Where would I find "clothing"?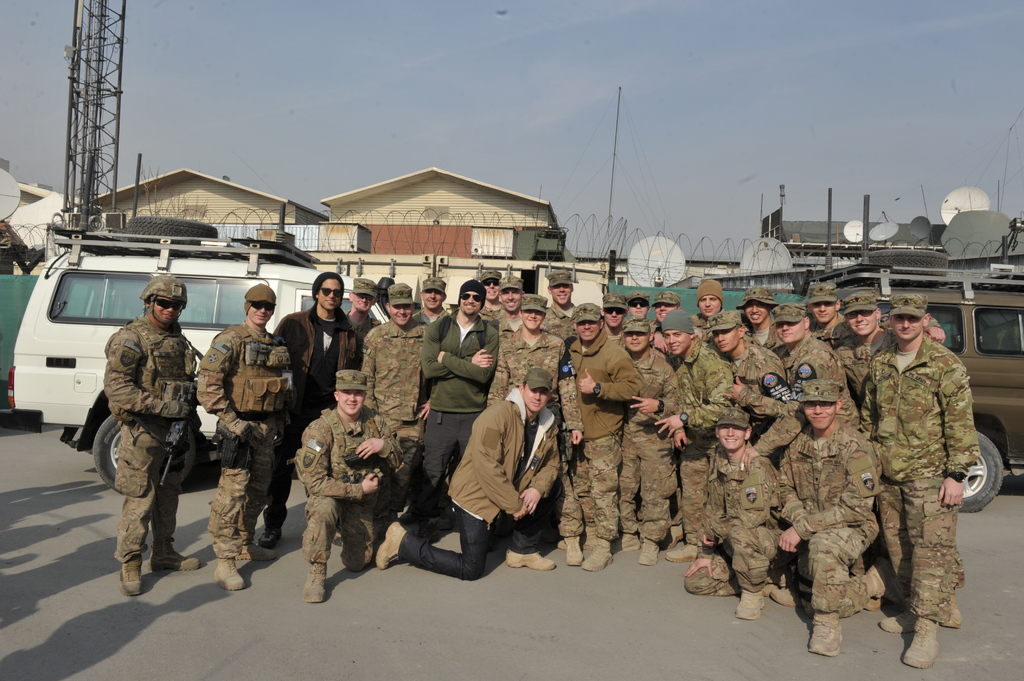
At bbox(417, 303, 493, 524).
